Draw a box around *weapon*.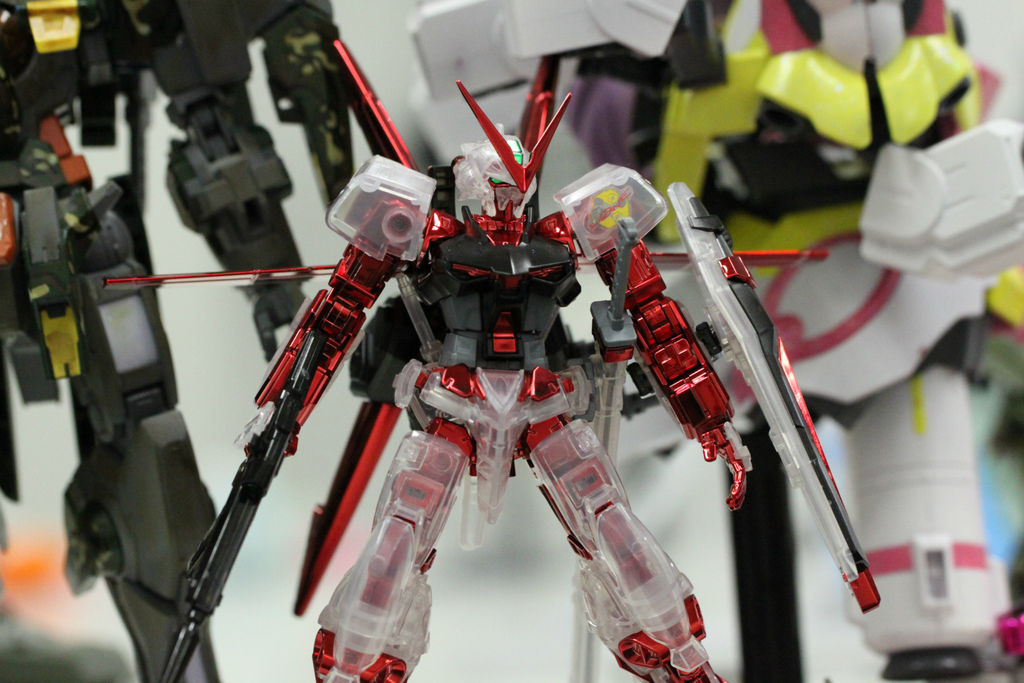
[155,325,331,682].
